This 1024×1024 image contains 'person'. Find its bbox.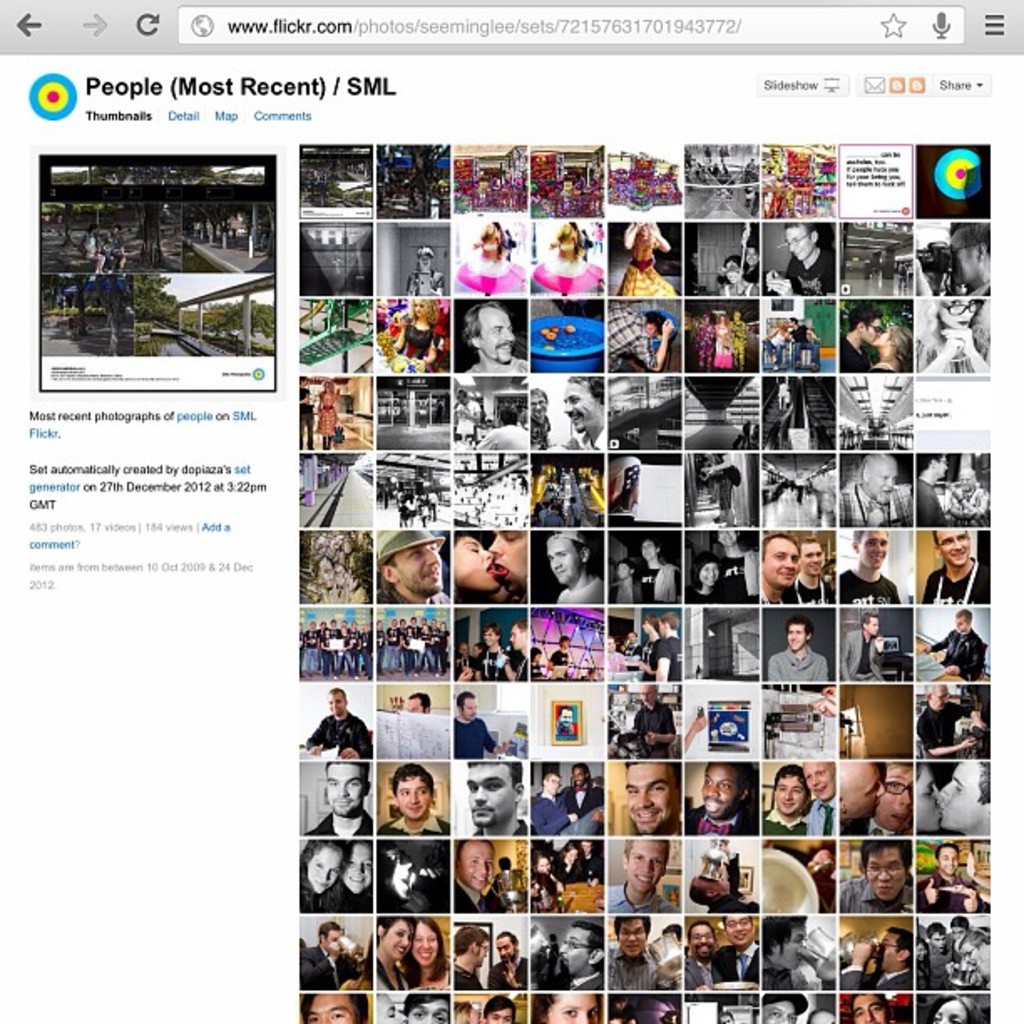
l=919, t=611, r=982, b=679.
